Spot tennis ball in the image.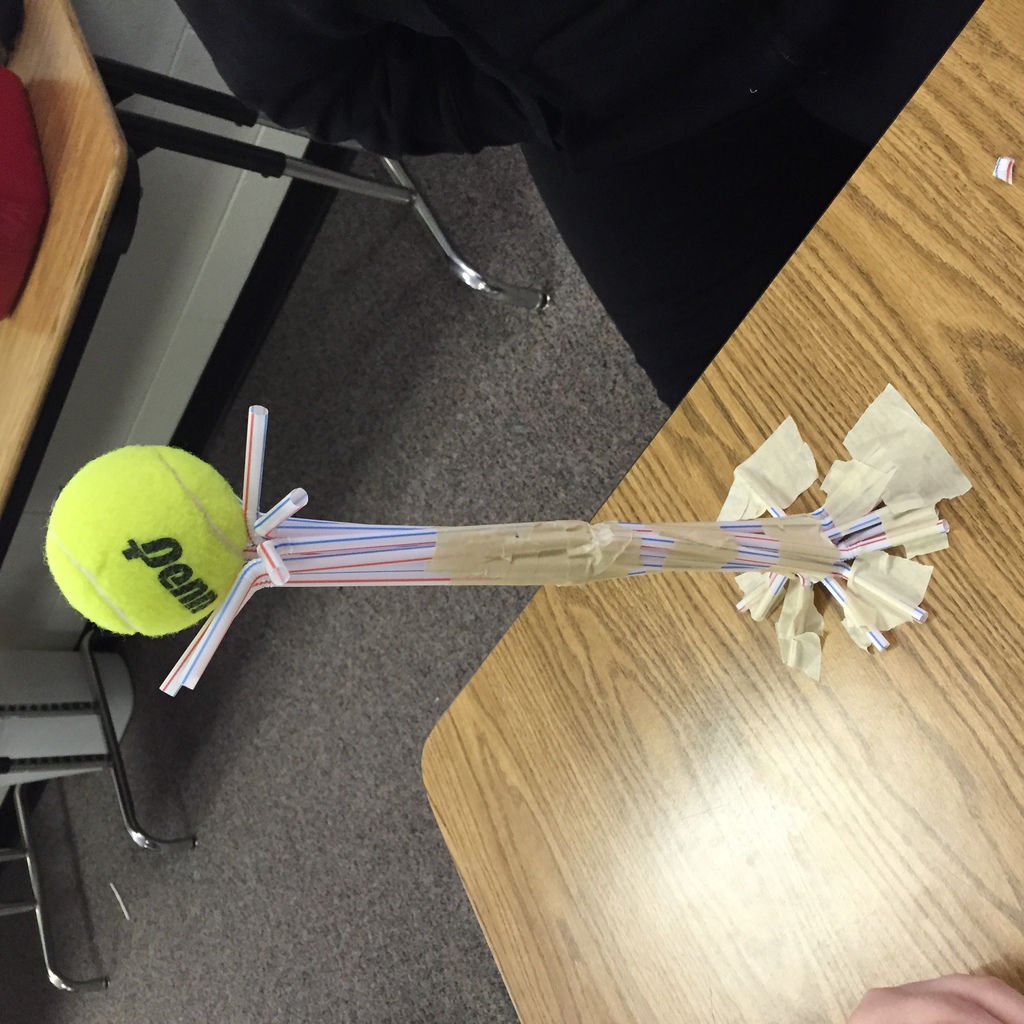
tennis ball found at crop(61, 426, 248, 658).
